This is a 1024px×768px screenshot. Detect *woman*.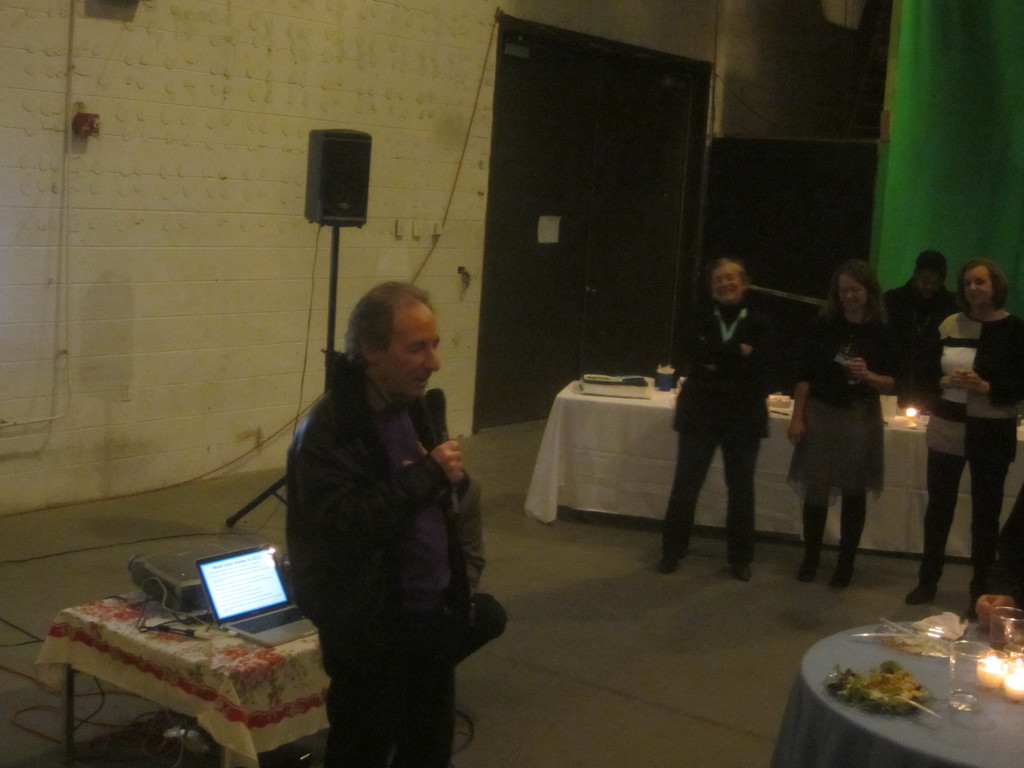
781/266/916/589.
